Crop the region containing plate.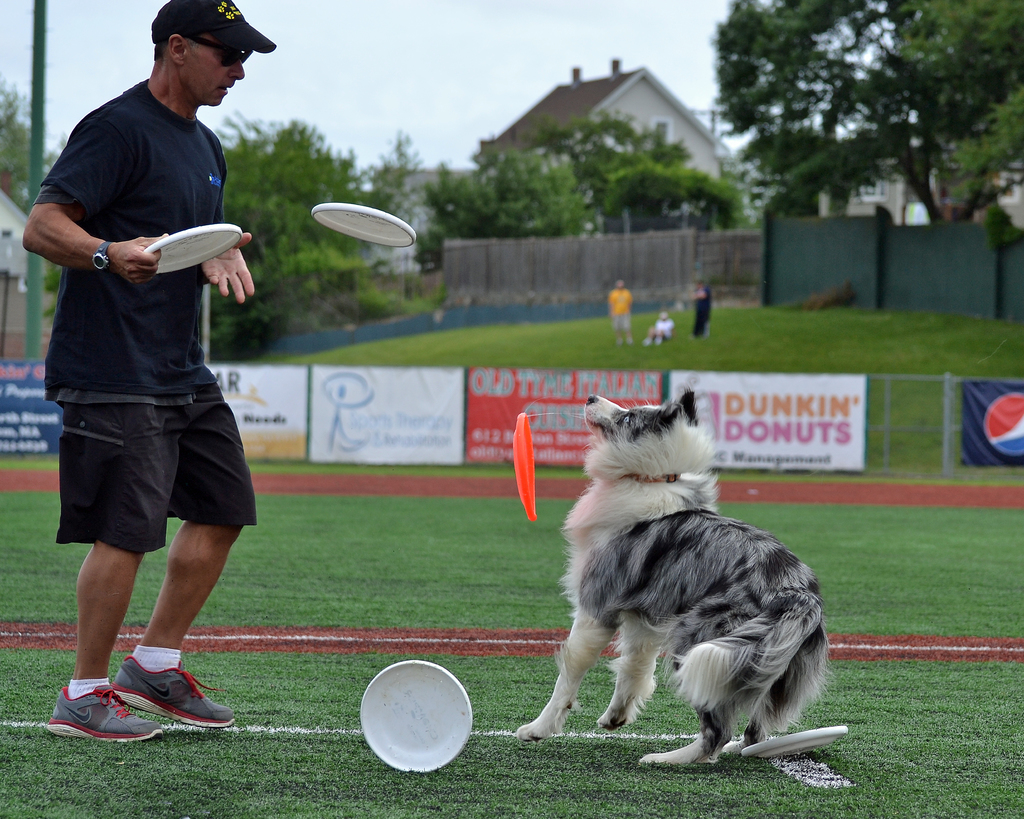
Crop region: box=[308, 200, 417, 248].
